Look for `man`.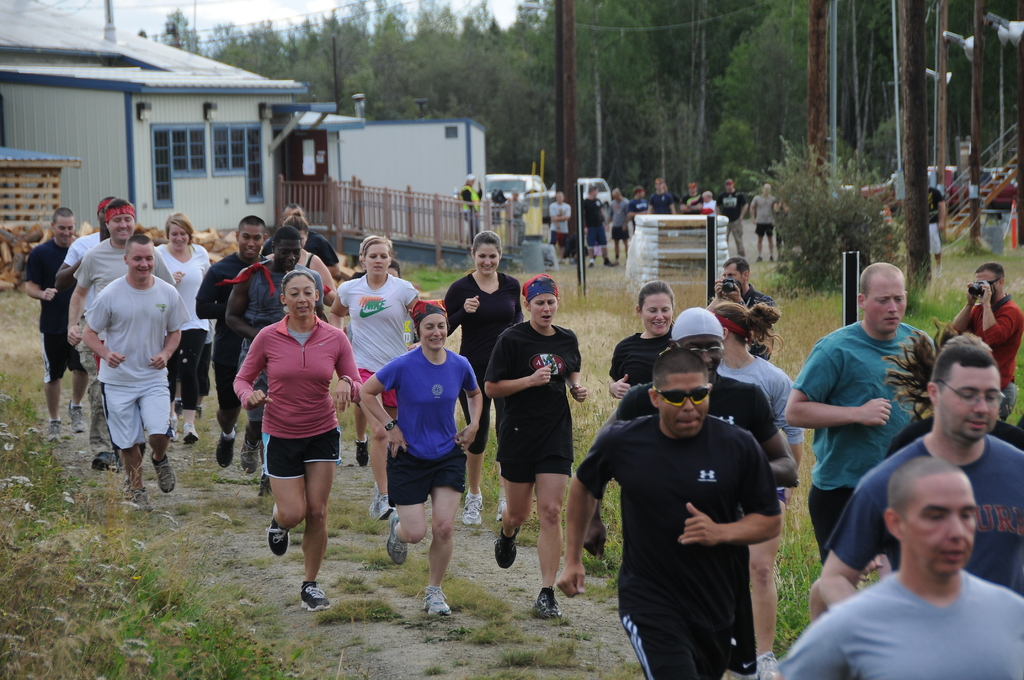
Found: select_region(605, 185, 631, 259).
